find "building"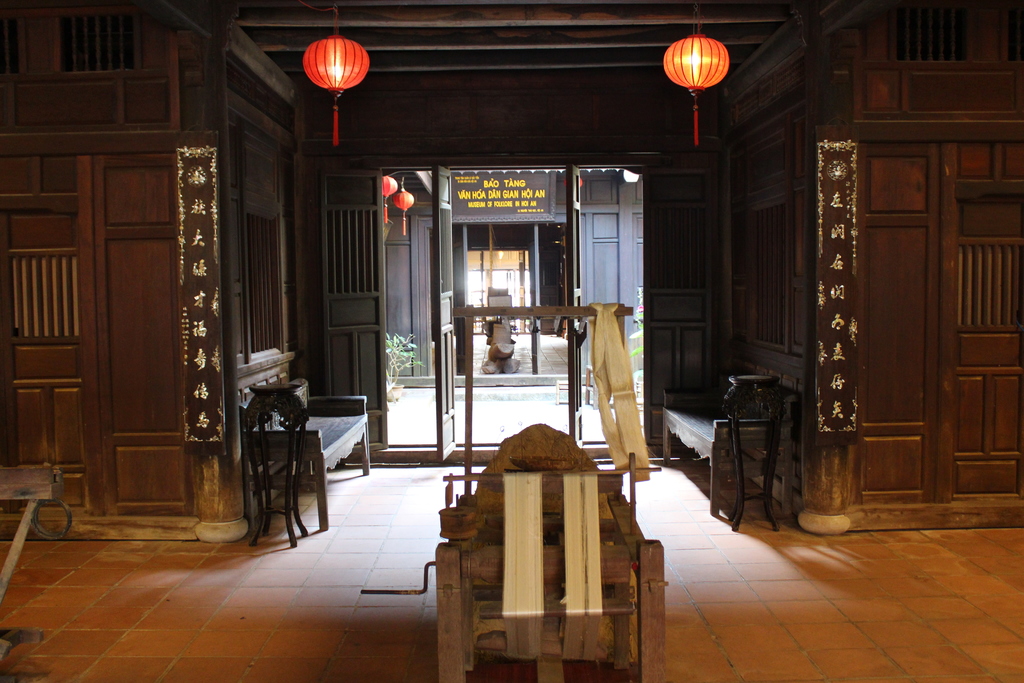
0,0,1023,682
